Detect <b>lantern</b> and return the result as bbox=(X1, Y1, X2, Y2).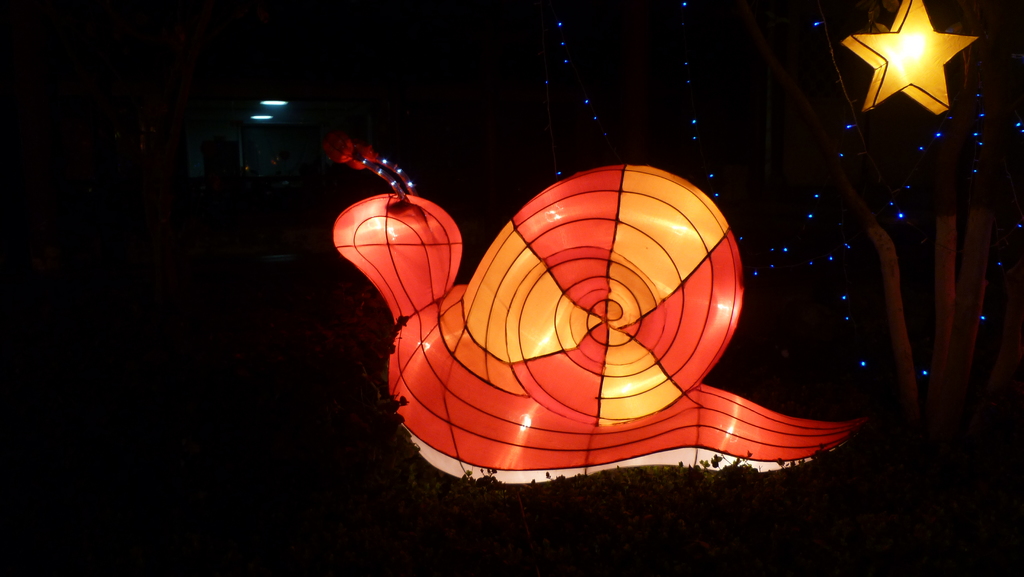
bbox=(244, 93, 859, 483).
